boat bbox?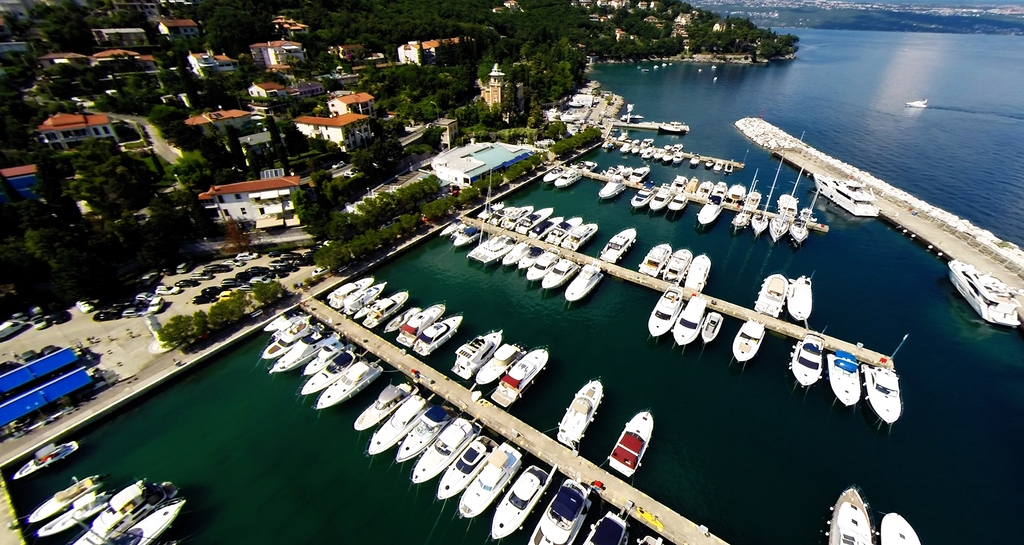
(33,480,116,542)
